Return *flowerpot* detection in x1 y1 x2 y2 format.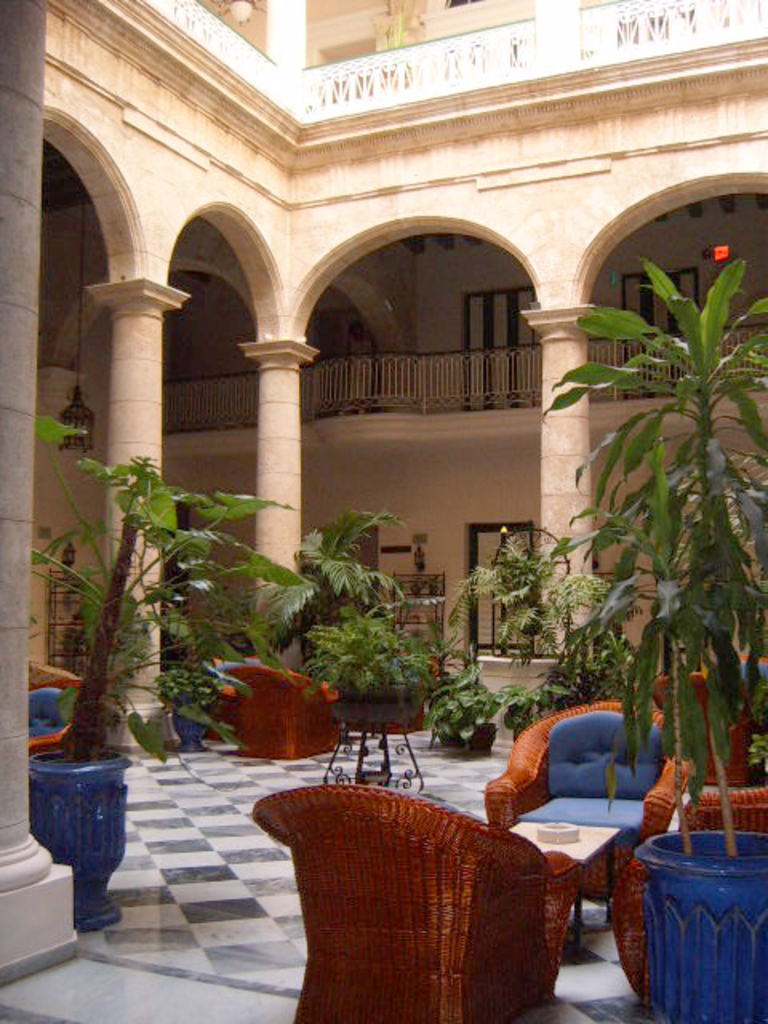
629 819 766 1021.
